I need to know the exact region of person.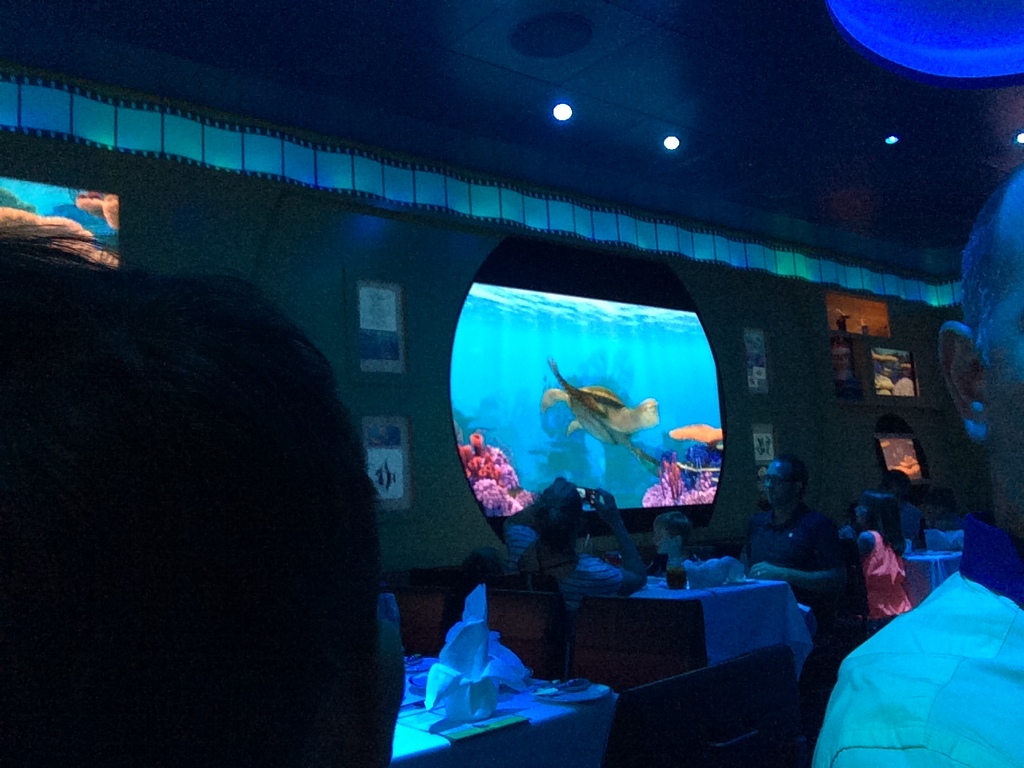
Region: {"left": 485, "top": 476, "right": 649, "bottom": 634}.
